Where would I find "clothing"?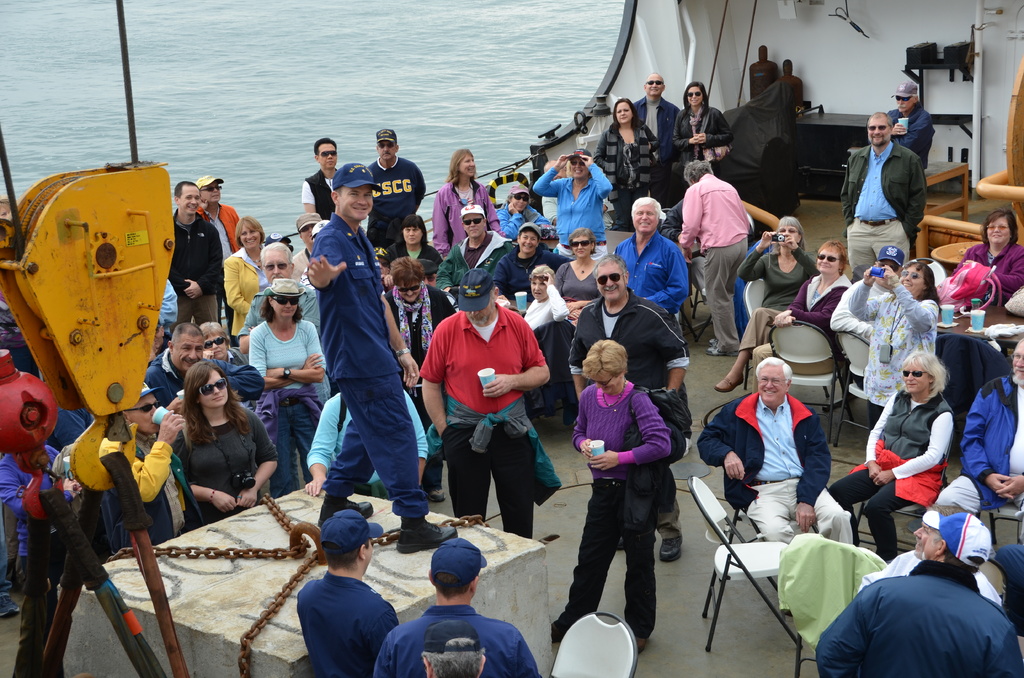
At {"x1": 173, "y1": 213, "x2": 220, "y2": 326}.
